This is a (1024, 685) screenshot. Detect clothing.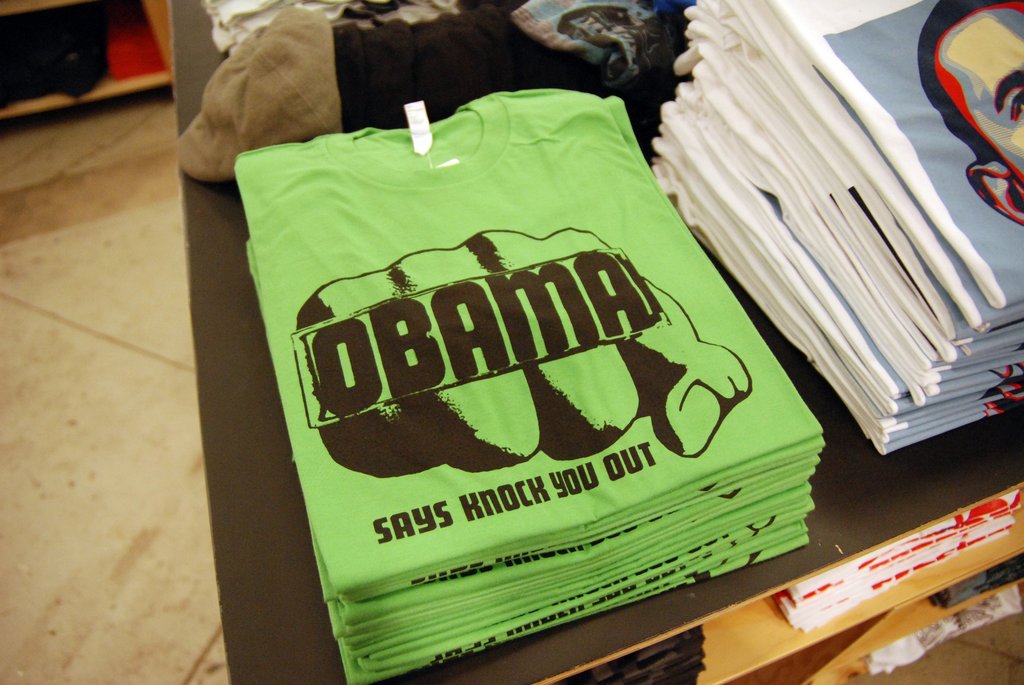
<box>231,85,824,684</box>.
